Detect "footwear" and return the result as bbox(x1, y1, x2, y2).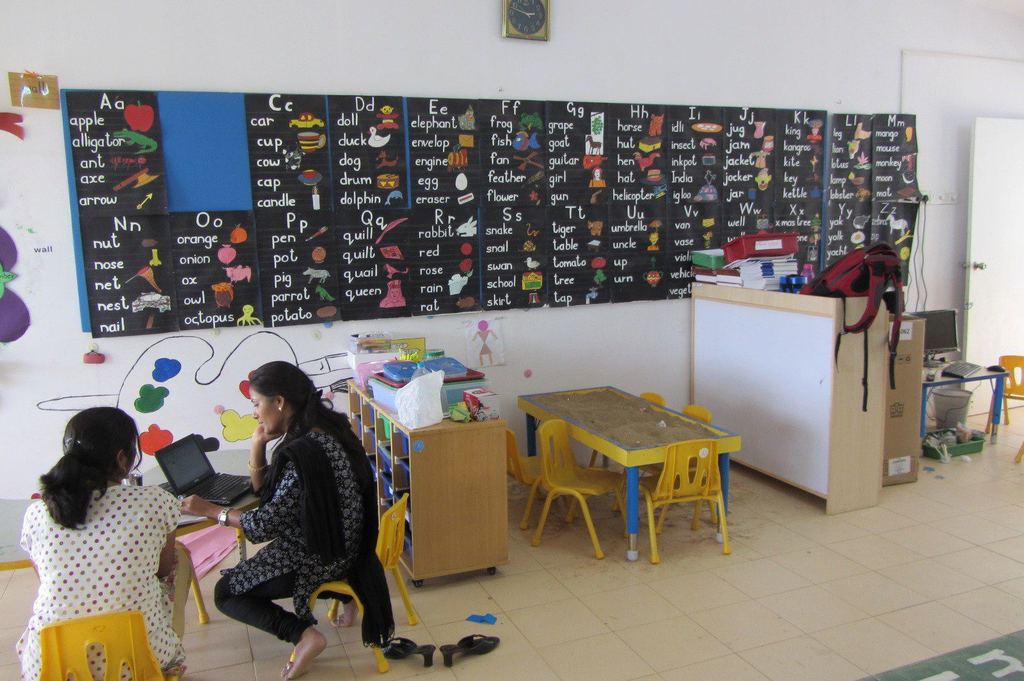
bbox(386, 633, 435, 667).
